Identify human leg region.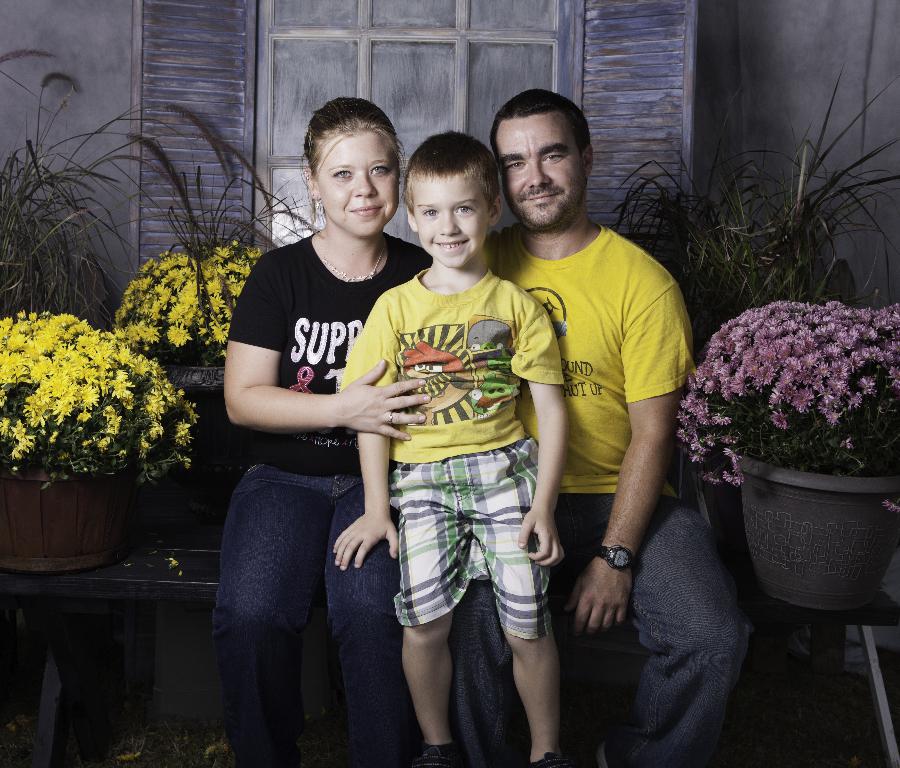
Region: l=212, t=467, r=323, b=763.
